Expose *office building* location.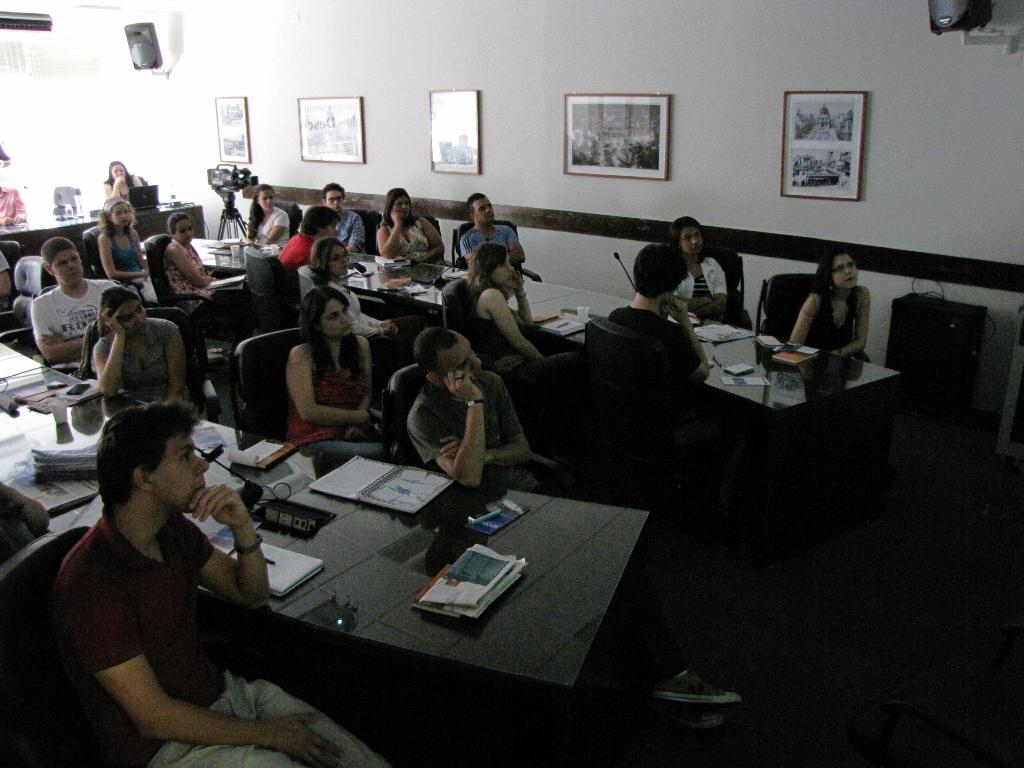
Exposed at detection(0, 0, 1023, 767).
